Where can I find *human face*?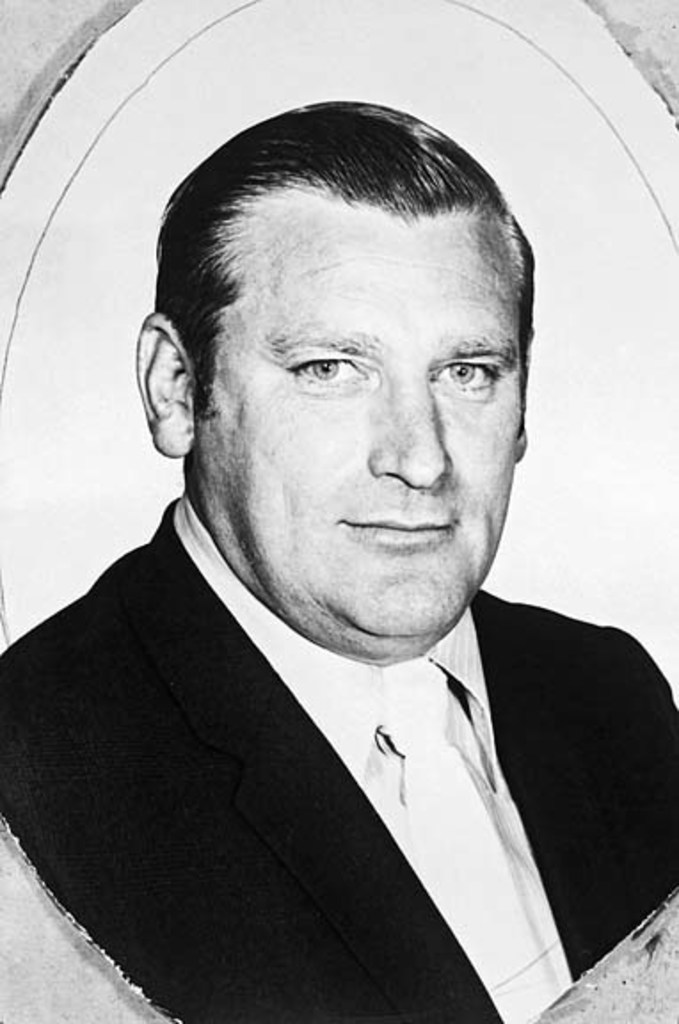
You can find it at locate(188, 188, 531, 631).
